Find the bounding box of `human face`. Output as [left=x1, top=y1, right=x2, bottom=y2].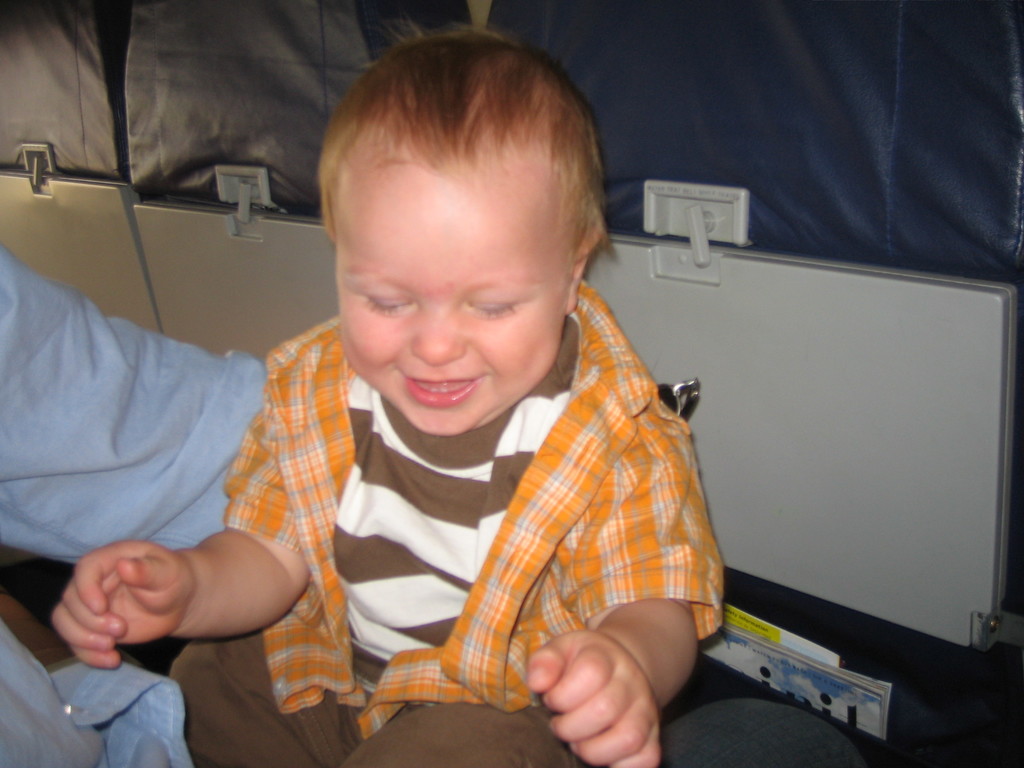
[left=328, top=176, right=564, bottom=435].
